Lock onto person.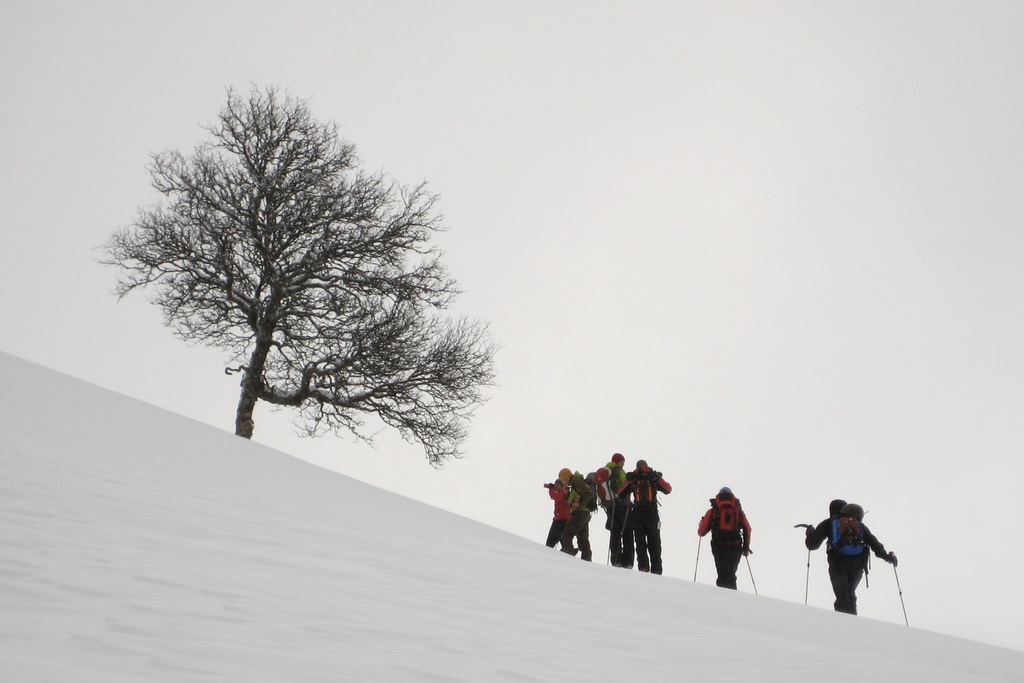
Locked: {"x1": 589, "y1": 441, "x2": 625, "y2": 574}.
